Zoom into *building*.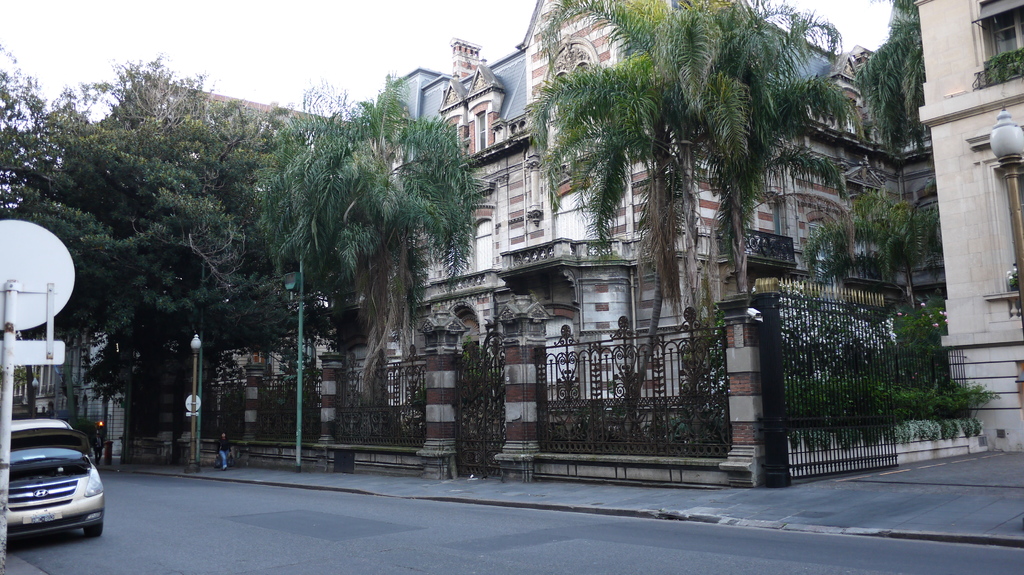
Zoom target: {"left": 13, "top": 65, "right": 354, "bottom": 450}.
